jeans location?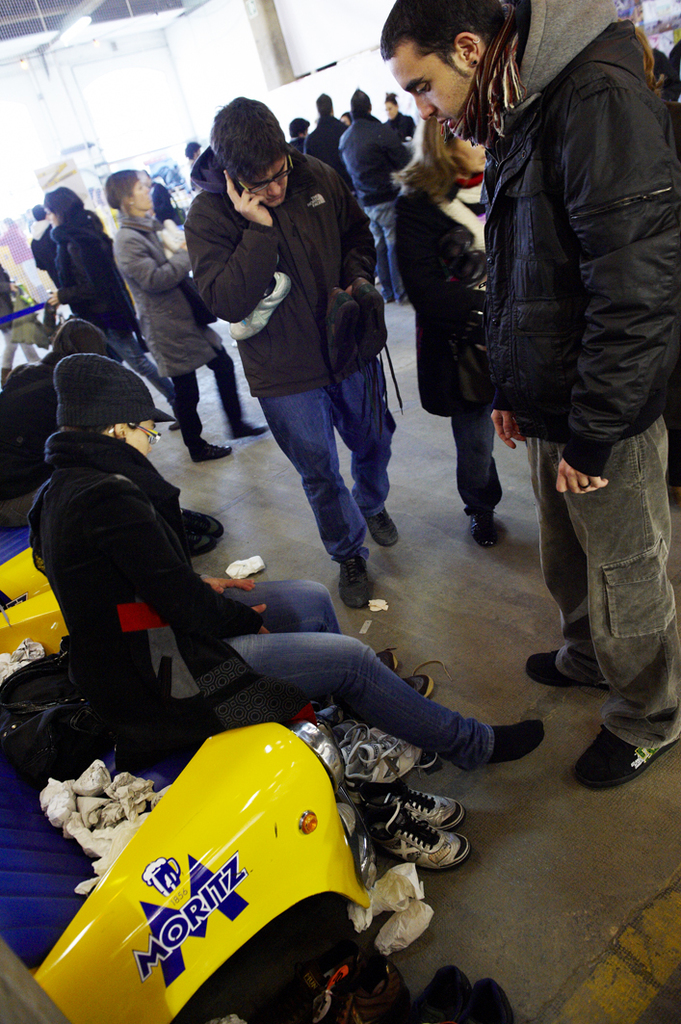
bbox=[21, 257, 44, 294]
